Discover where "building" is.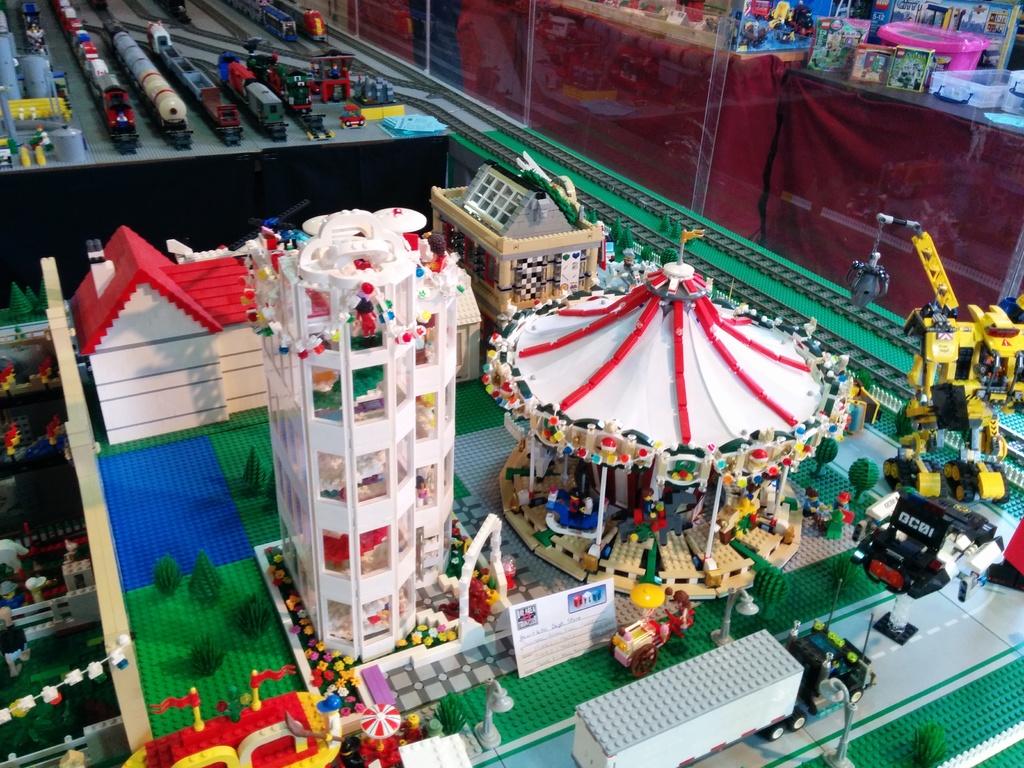
Discovered at <bbox>428, 162, 600, 339</bbox>.
